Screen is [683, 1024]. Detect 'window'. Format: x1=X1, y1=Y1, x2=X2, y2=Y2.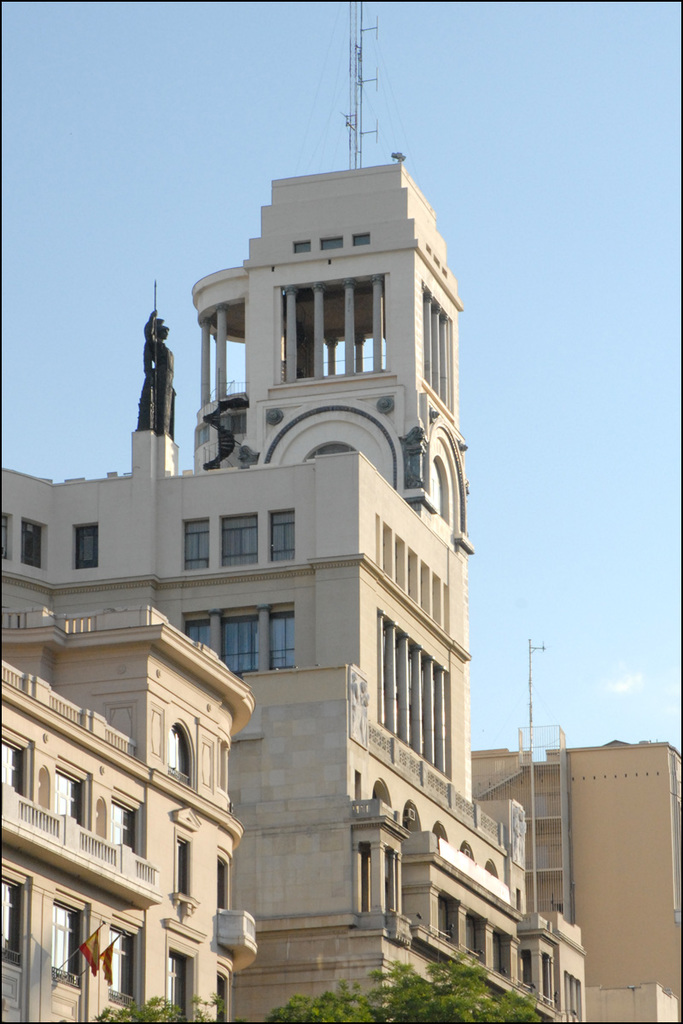
x1=270, y1=509, x2=300, y2=561.
